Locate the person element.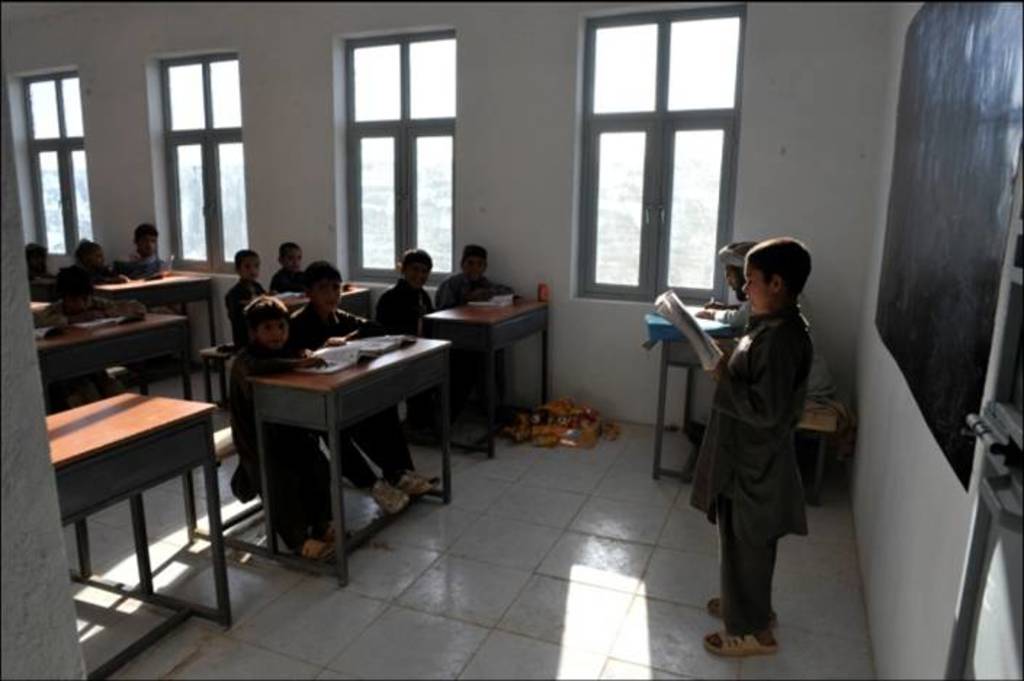
Element bbox: 691:245:813:665.
